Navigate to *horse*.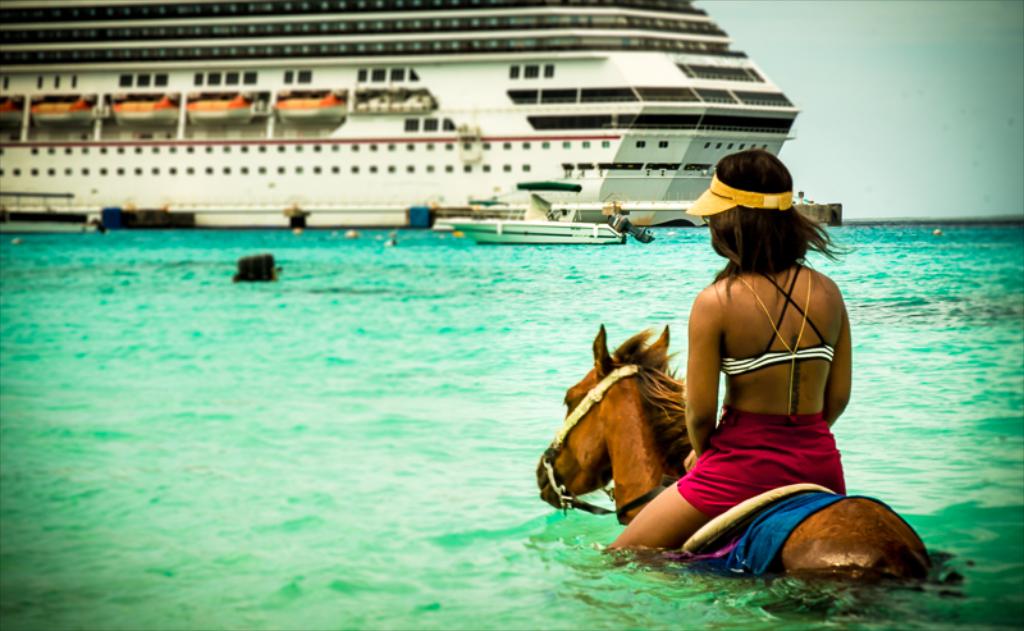
Navigation target: <box>532,319,931,594</box>.
